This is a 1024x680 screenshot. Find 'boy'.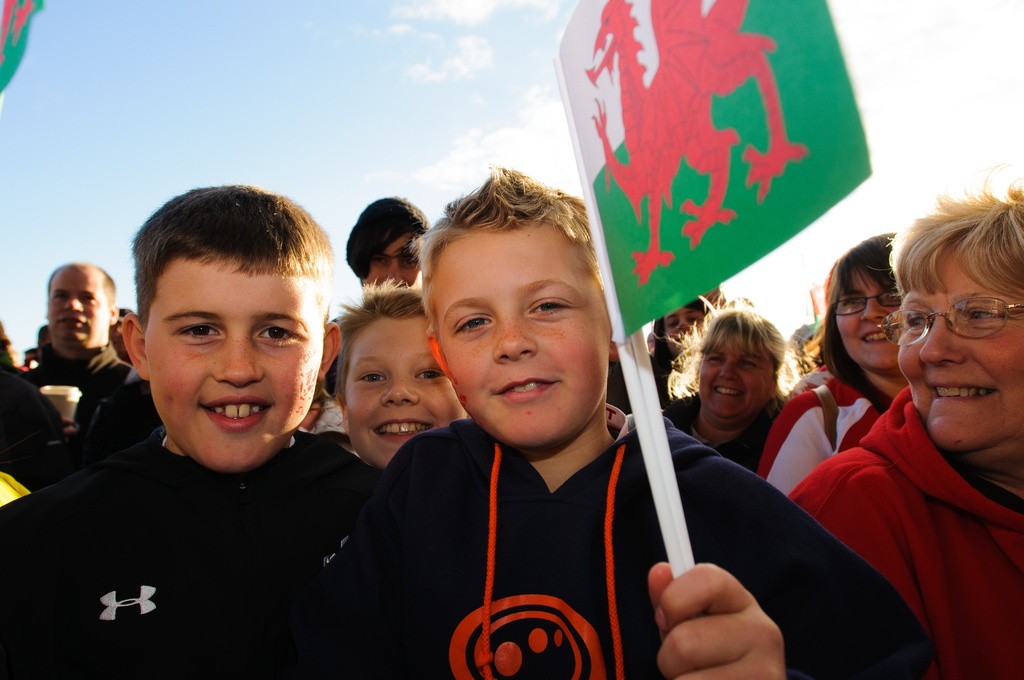
Bounding box: [left=298, top=162, right=943, bottom=679].
